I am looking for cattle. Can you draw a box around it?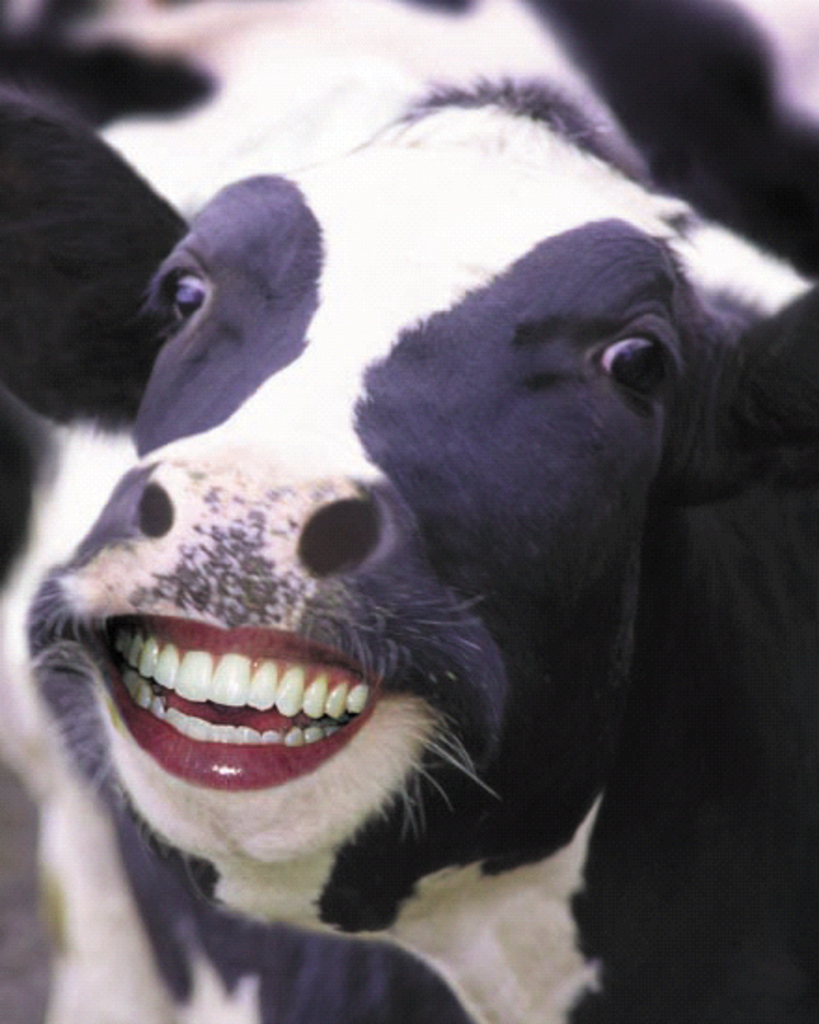
Sure, the bounding box is {"left": 22, "top": 155, "right": 793, "bottom": 1023}.
